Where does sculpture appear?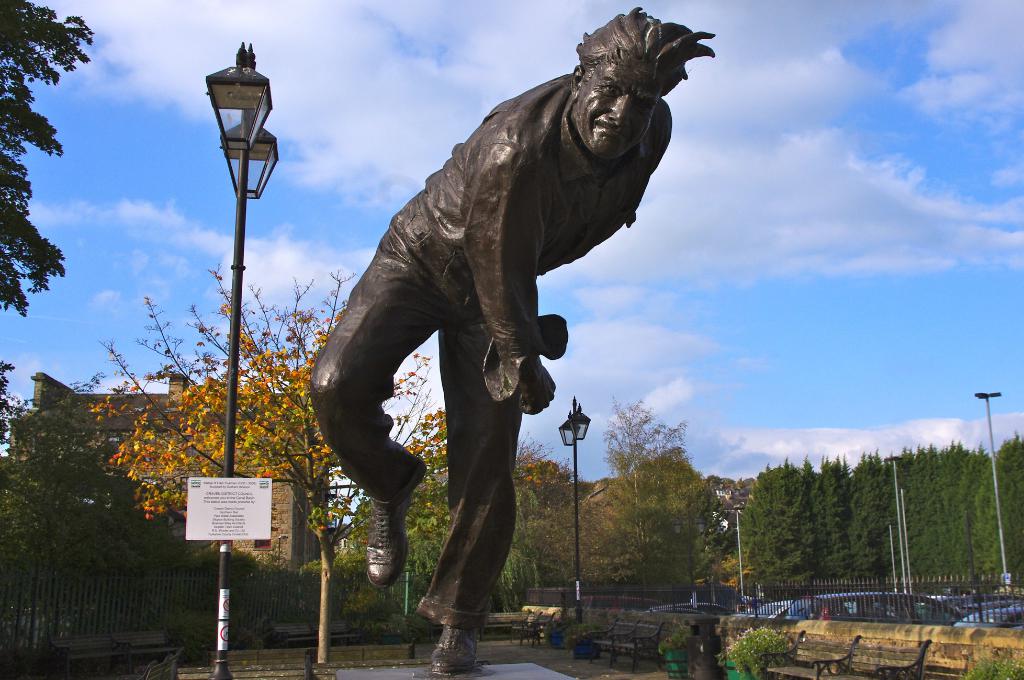
Appears at bbox=[312, 1, 716, 679].
